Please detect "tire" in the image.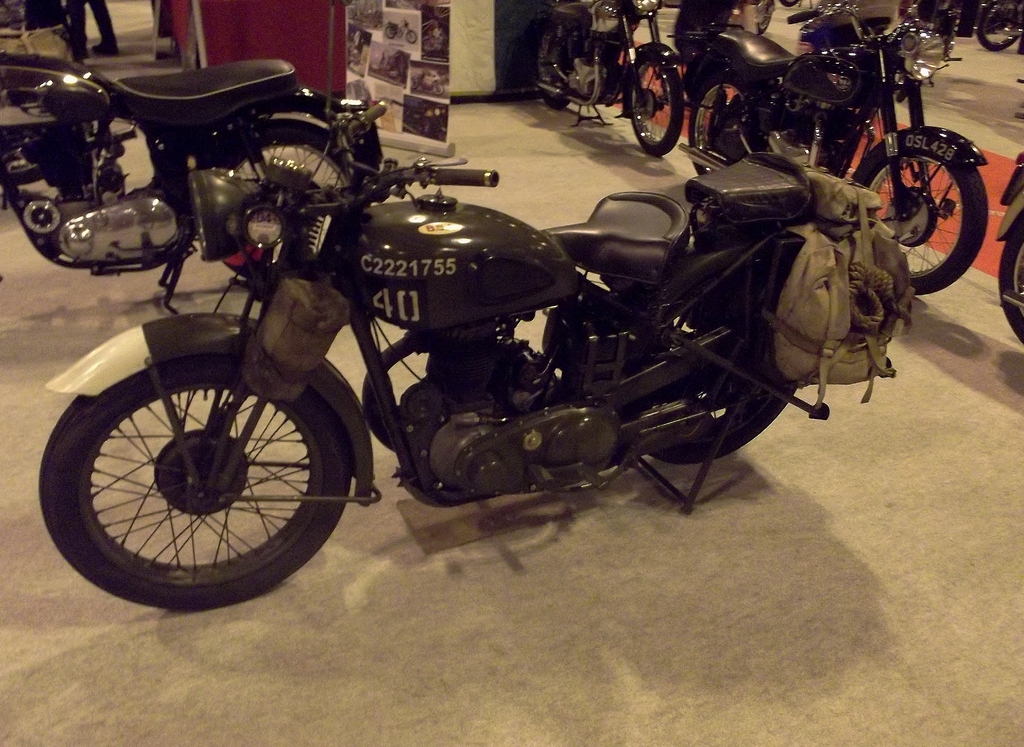
l=625, t=249, r=803, b=465.
